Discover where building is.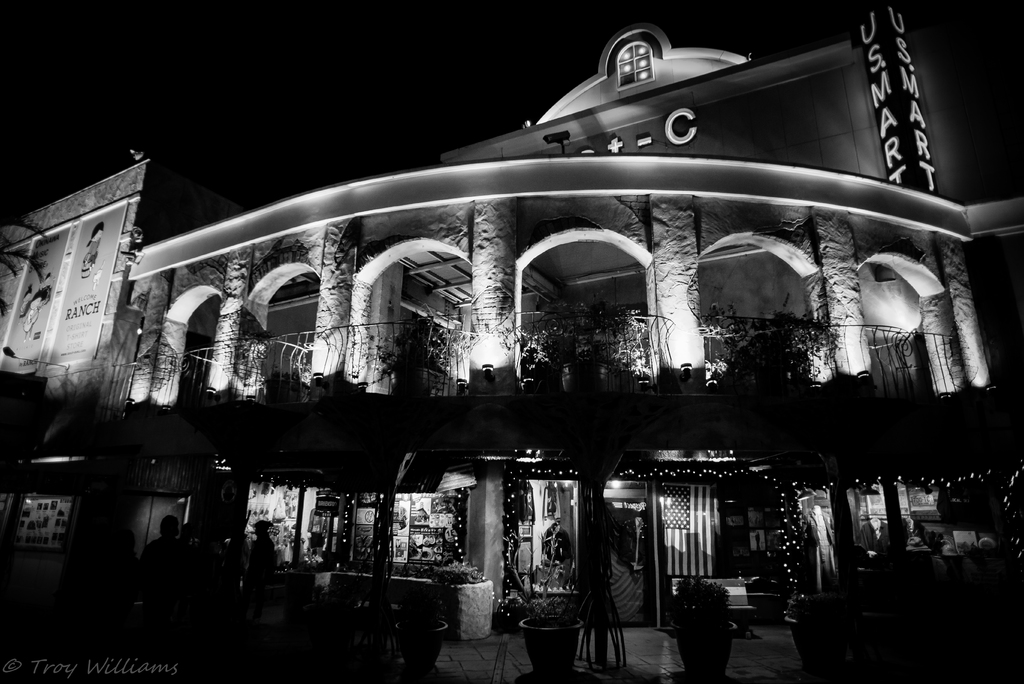
Discovered at 0,0,1023,640.
